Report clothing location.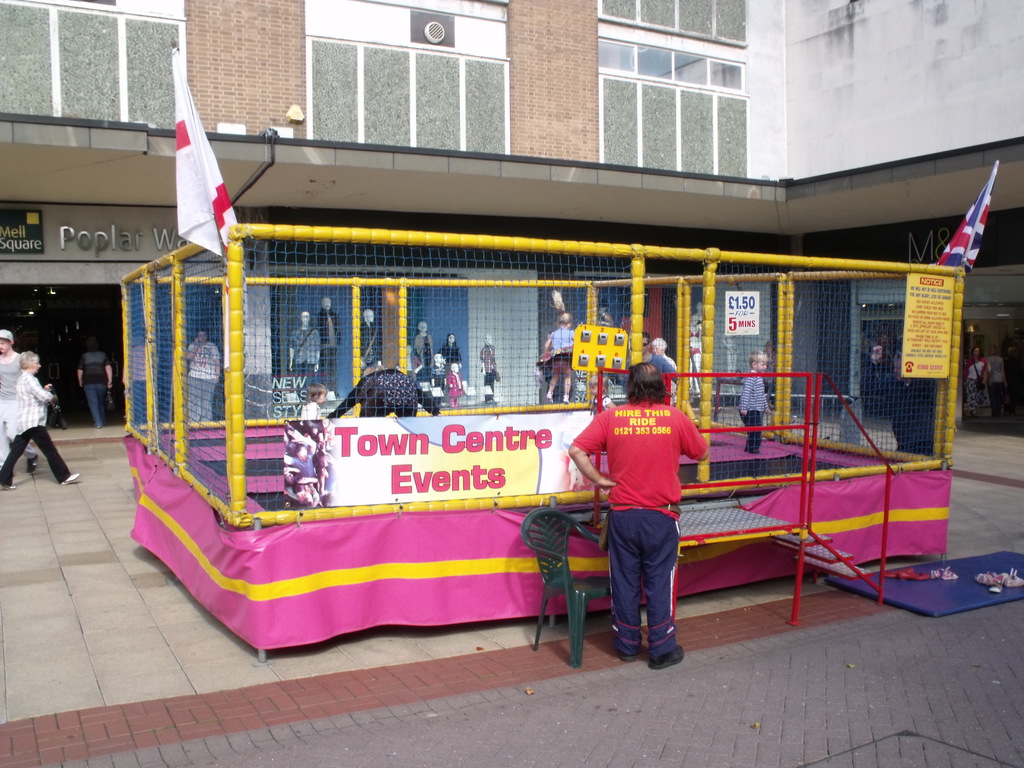
Report: <box>292,322,317,368</box>.
